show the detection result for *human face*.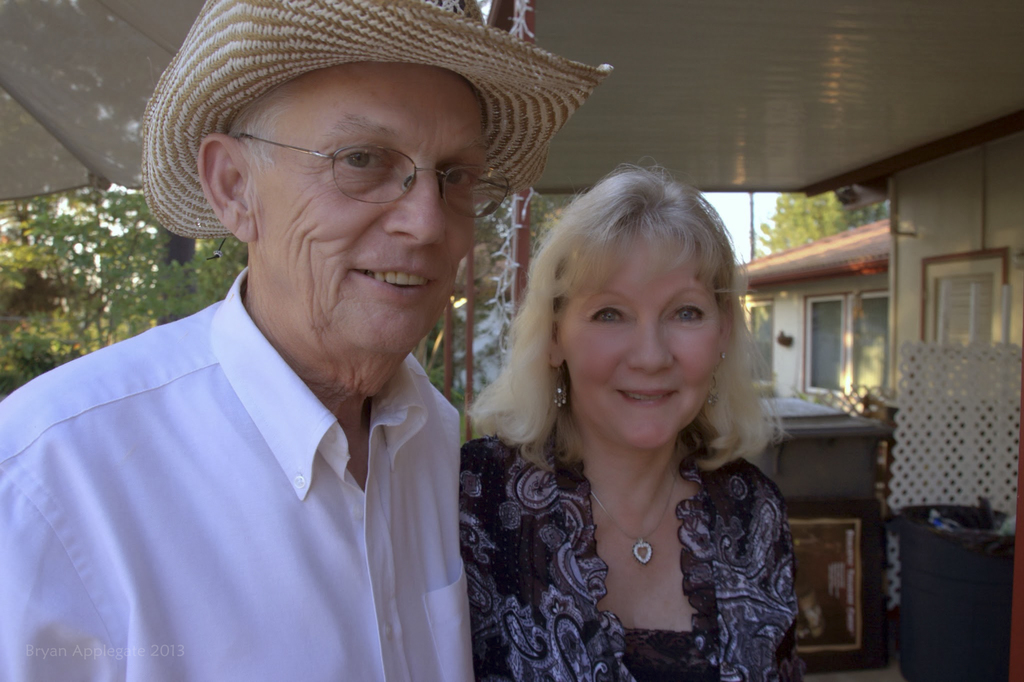
(262, 65, 479, 345).
